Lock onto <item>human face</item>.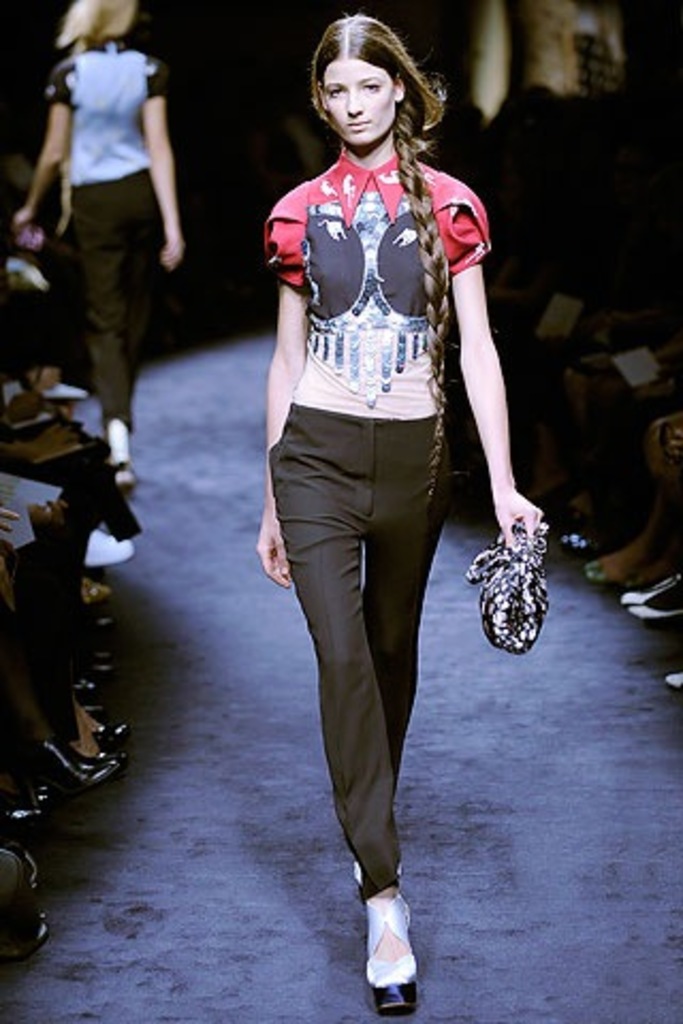
Locked: BBox(322, 58, 399, 145).
